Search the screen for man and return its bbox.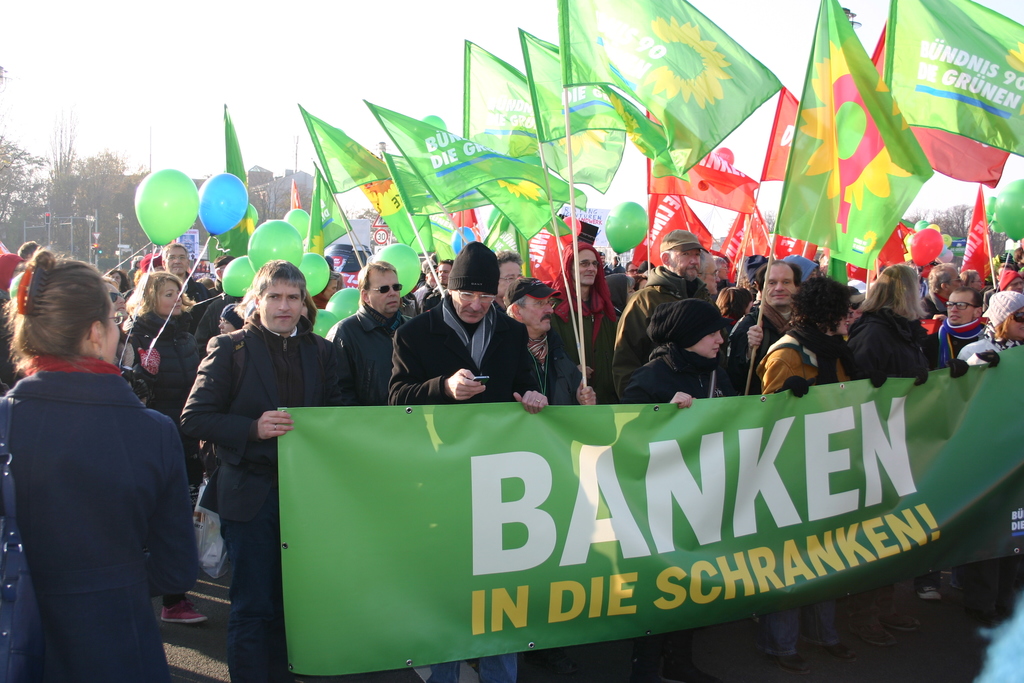
Found: region(163, 247, 215, 329).
